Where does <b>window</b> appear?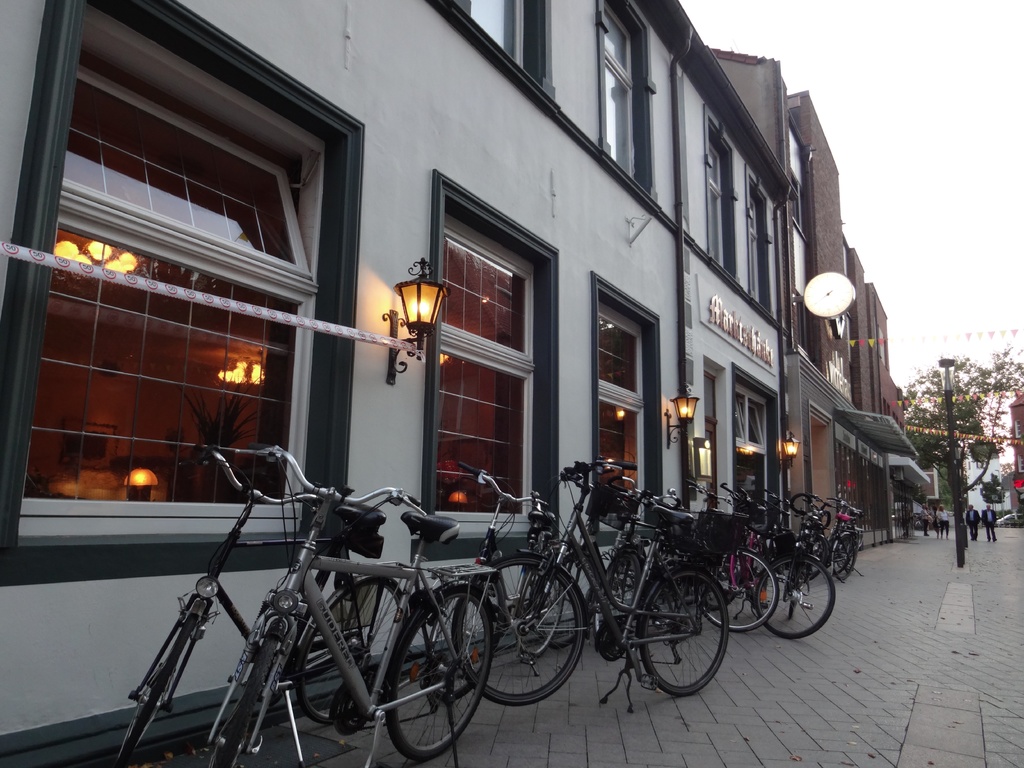
Appears at (416, 166, 566, 569).
